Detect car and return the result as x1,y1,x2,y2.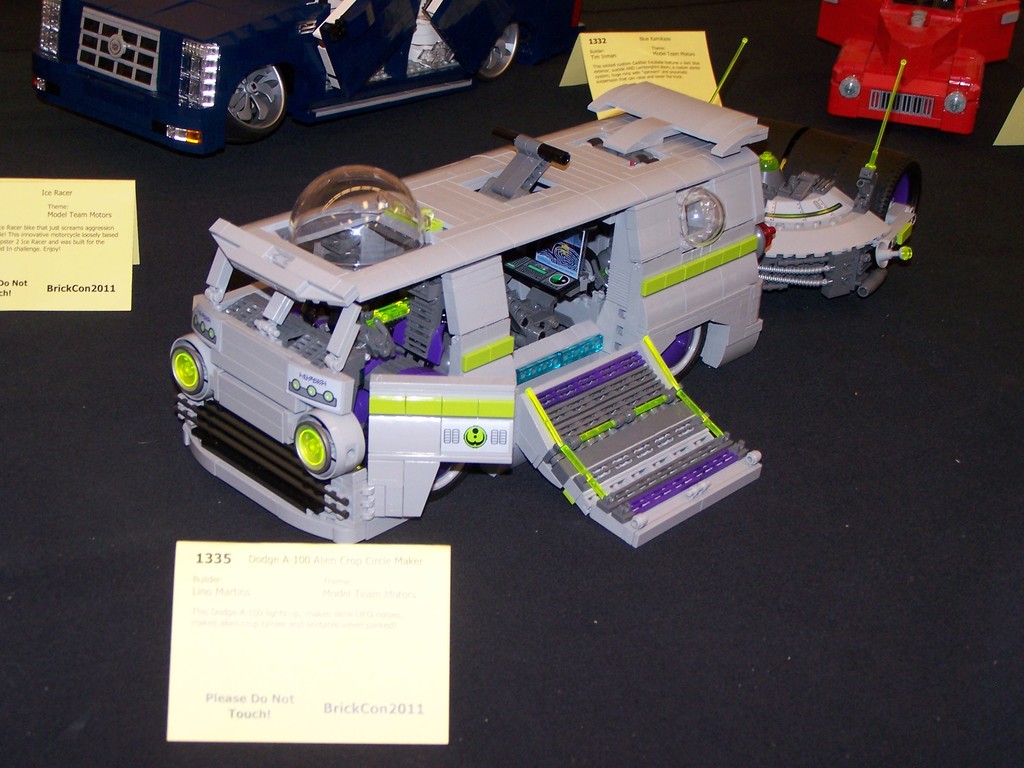
28,0,583,161.
